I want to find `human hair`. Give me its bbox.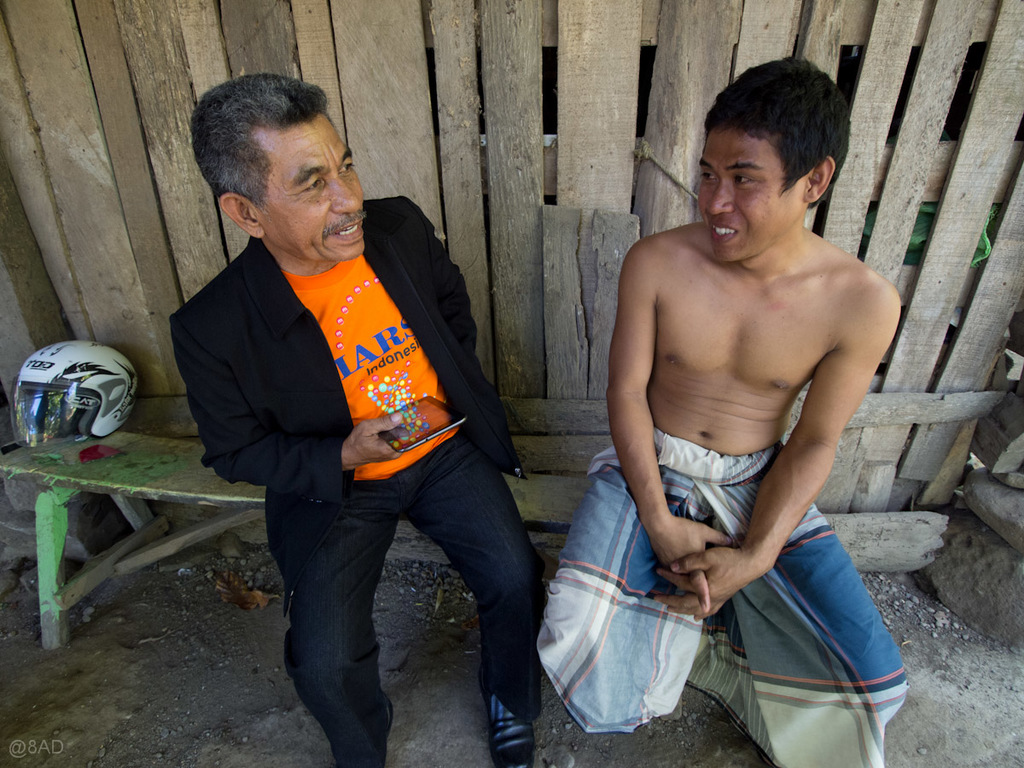
(left=186, top=78, right=346, bottom=250).
